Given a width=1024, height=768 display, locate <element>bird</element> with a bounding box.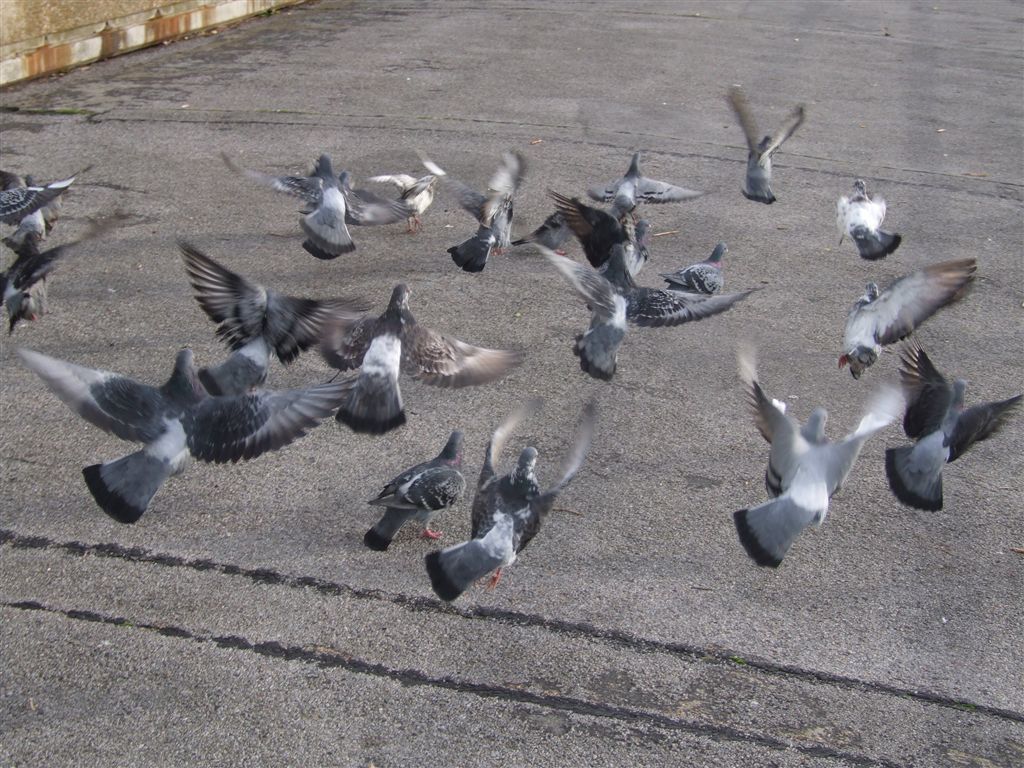
Located: <region>355, 422, 468, 555</region>.
